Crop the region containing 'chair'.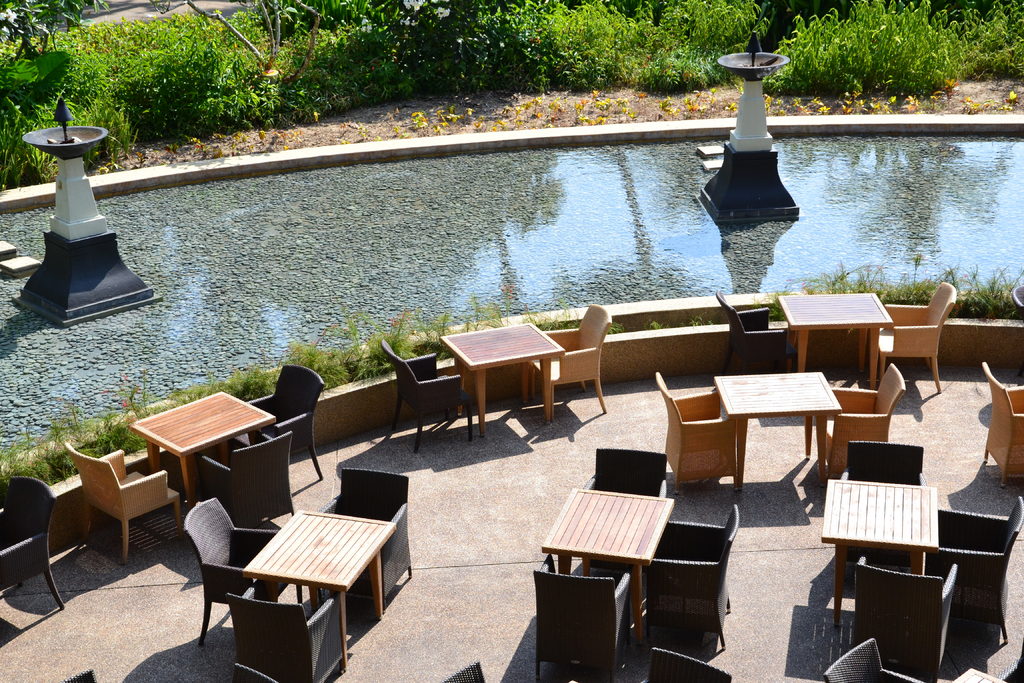
Crop region: Rect(824, 361, 909, 475).
